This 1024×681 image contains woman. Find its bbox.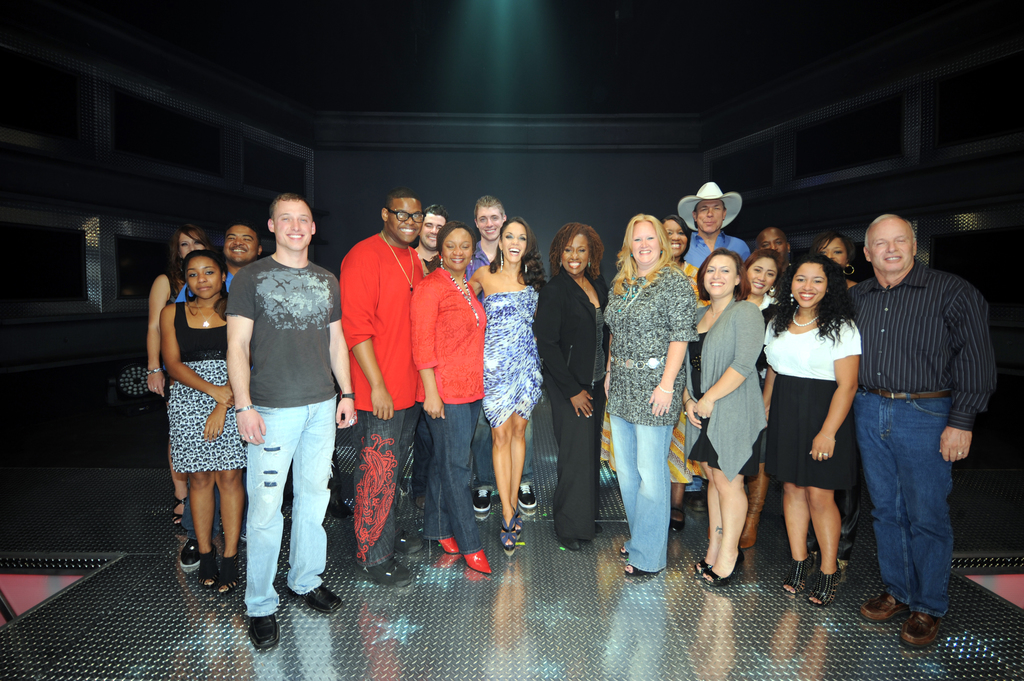
rect(410, 220, 493, 573).
